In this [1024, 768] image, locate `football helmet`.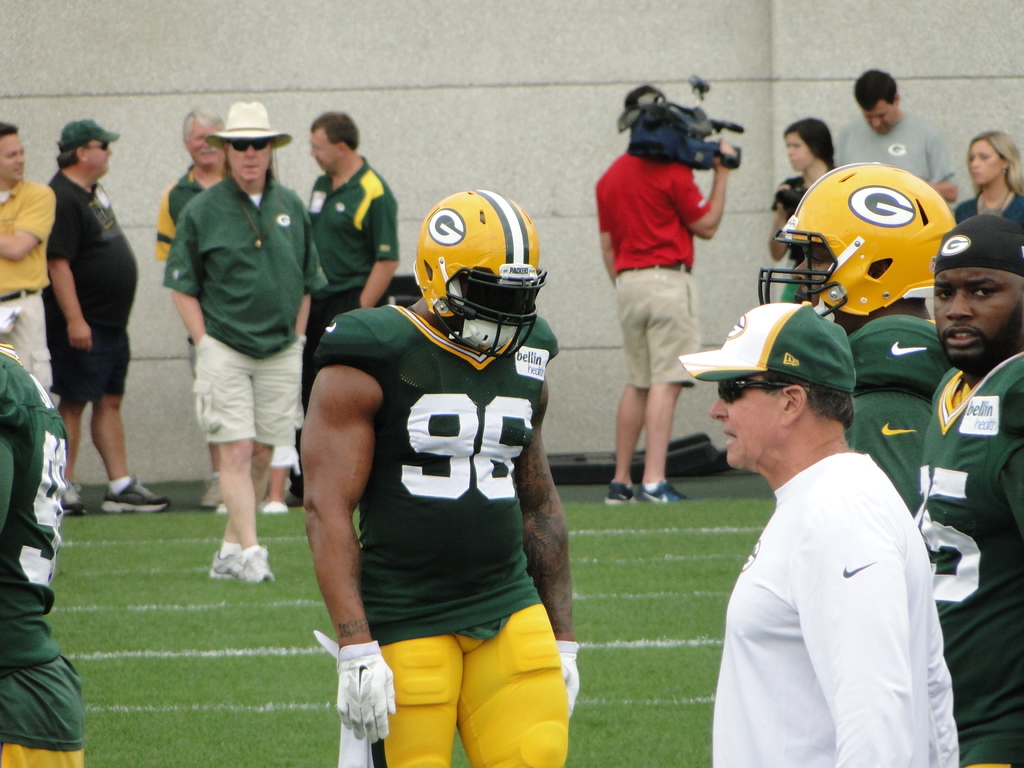
Bounding box: x1=781, y1=148, x2=958, y2=321.
